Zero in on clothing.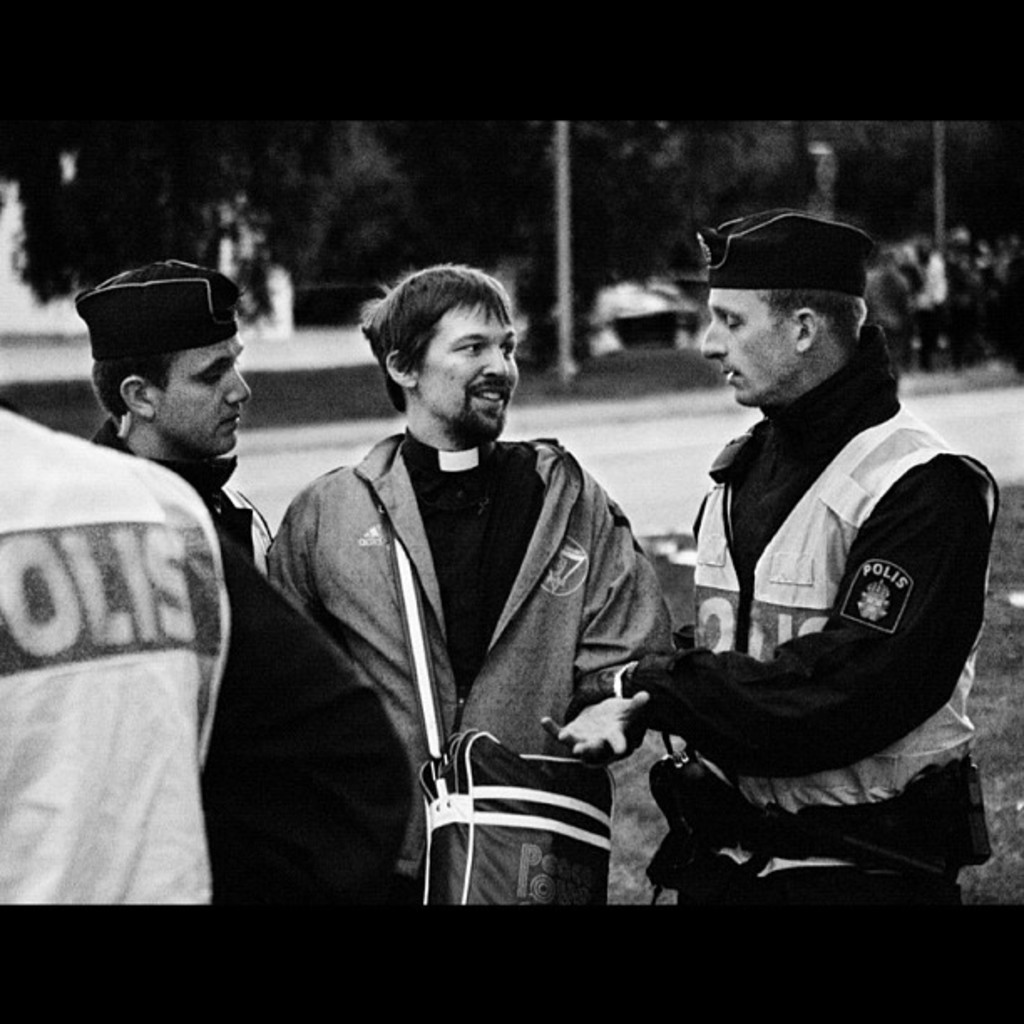
Zeroed in: rect(84, 408, 284, 581).
